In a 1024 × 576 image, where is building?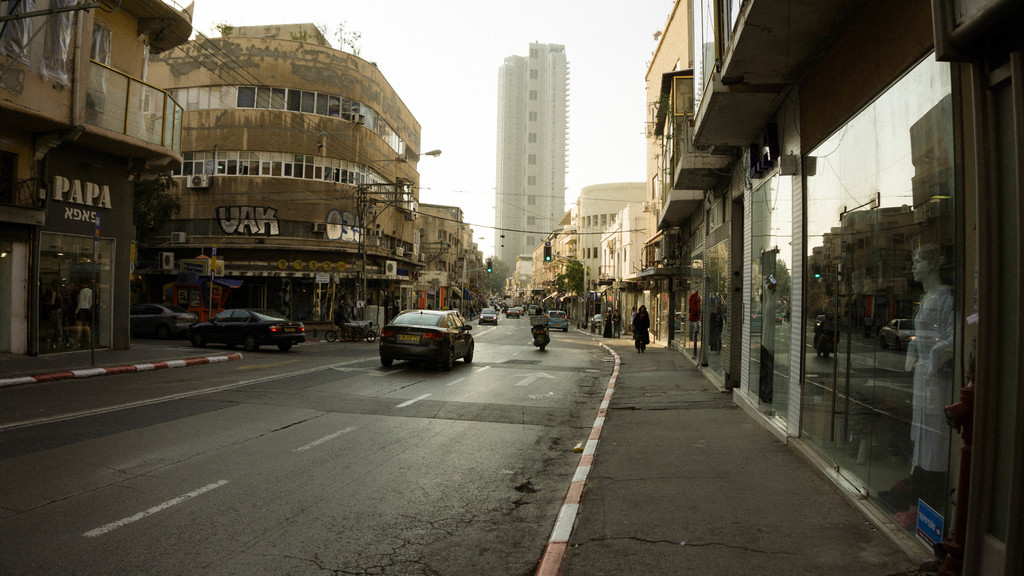
(154,27,422,324).
